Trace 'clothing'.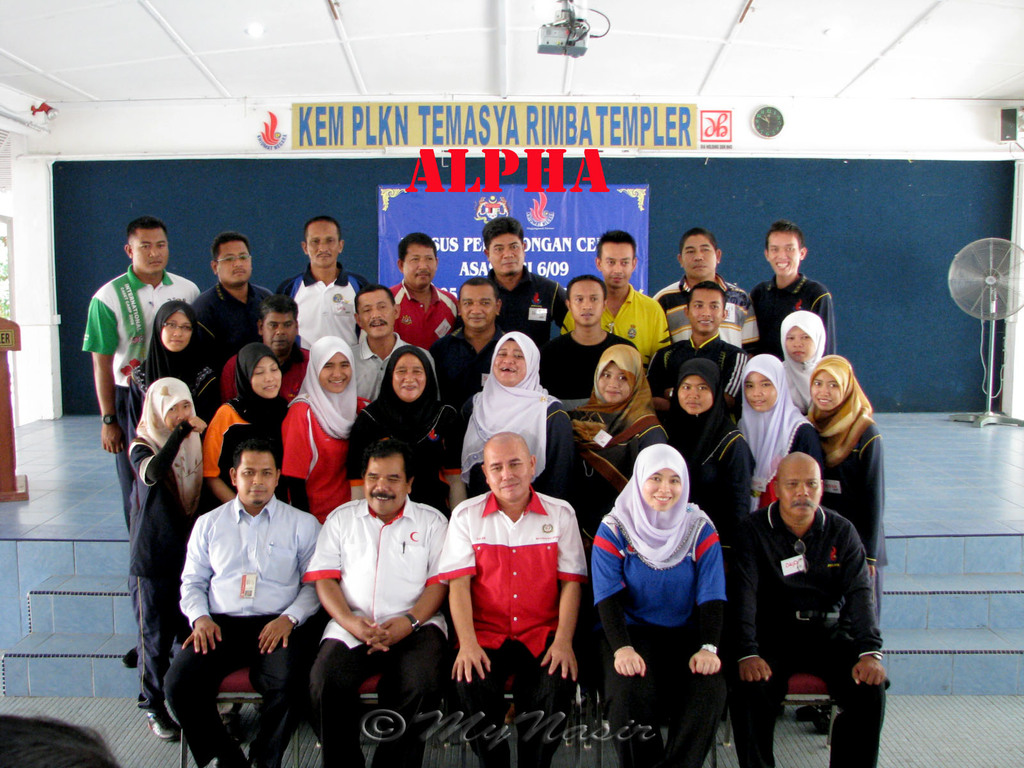
Traced to {"x1": 344, "y1": 397, "x2": 453, "y2": 478}.
